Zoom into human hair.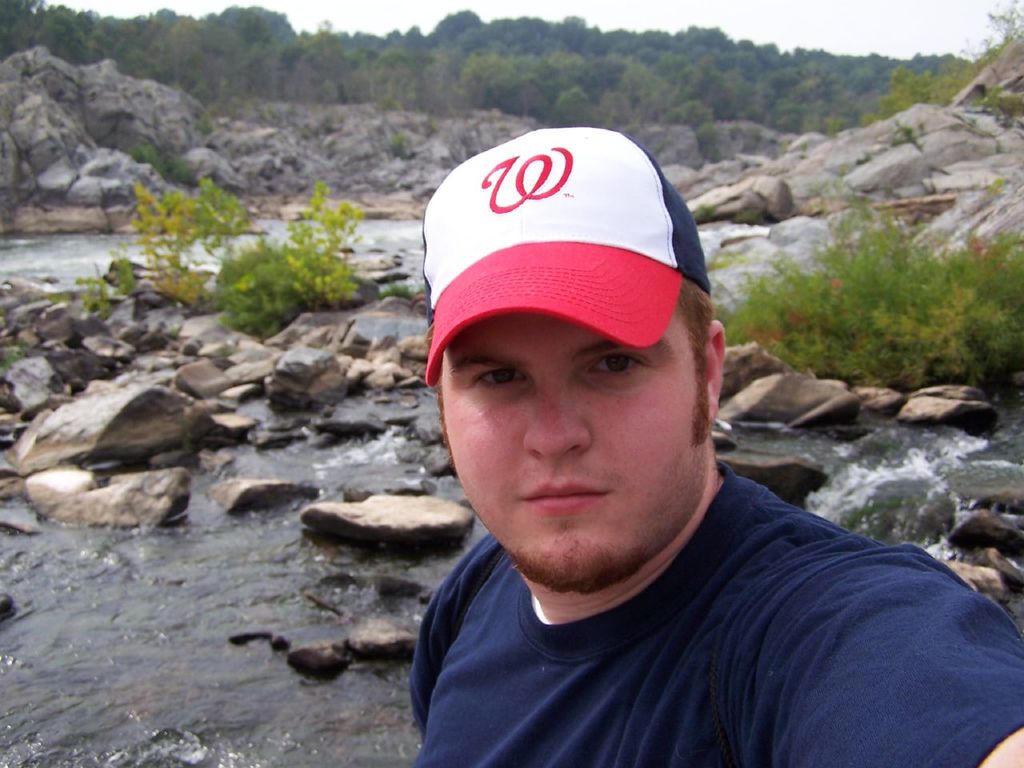
Zoom target: 424:277:713:445.
